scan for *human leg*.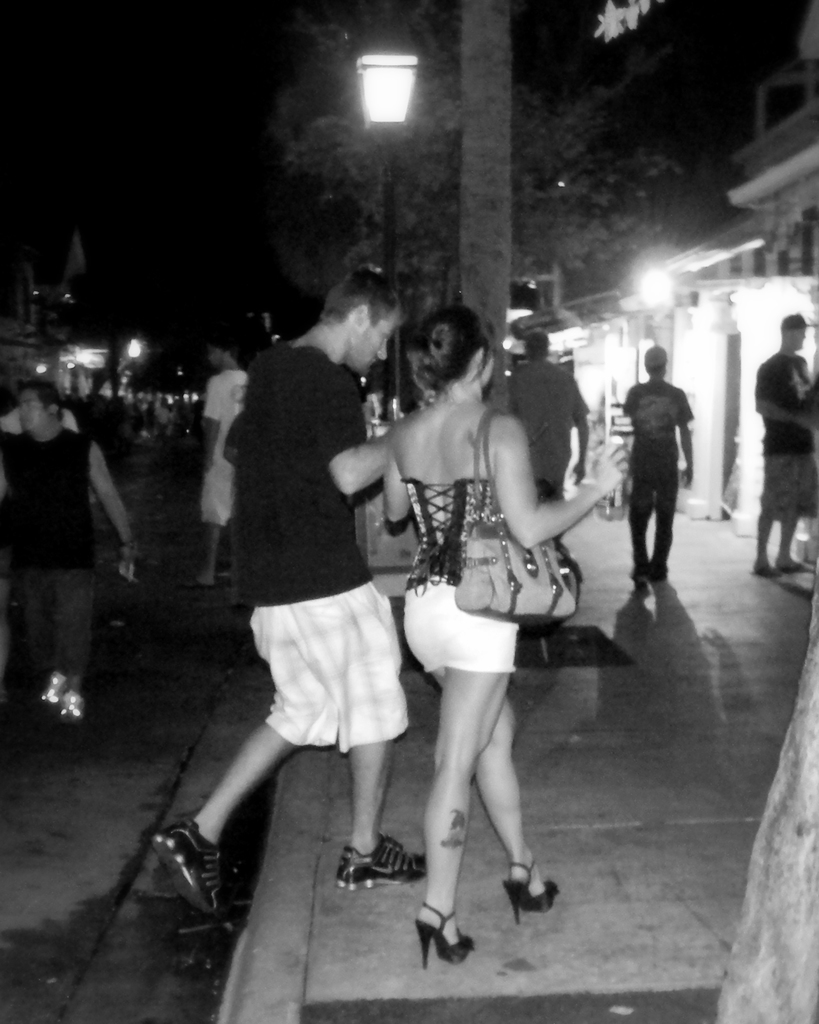
Scan result: {"left": 741, "top": 436, "right": 785, "bottom": 573}.
